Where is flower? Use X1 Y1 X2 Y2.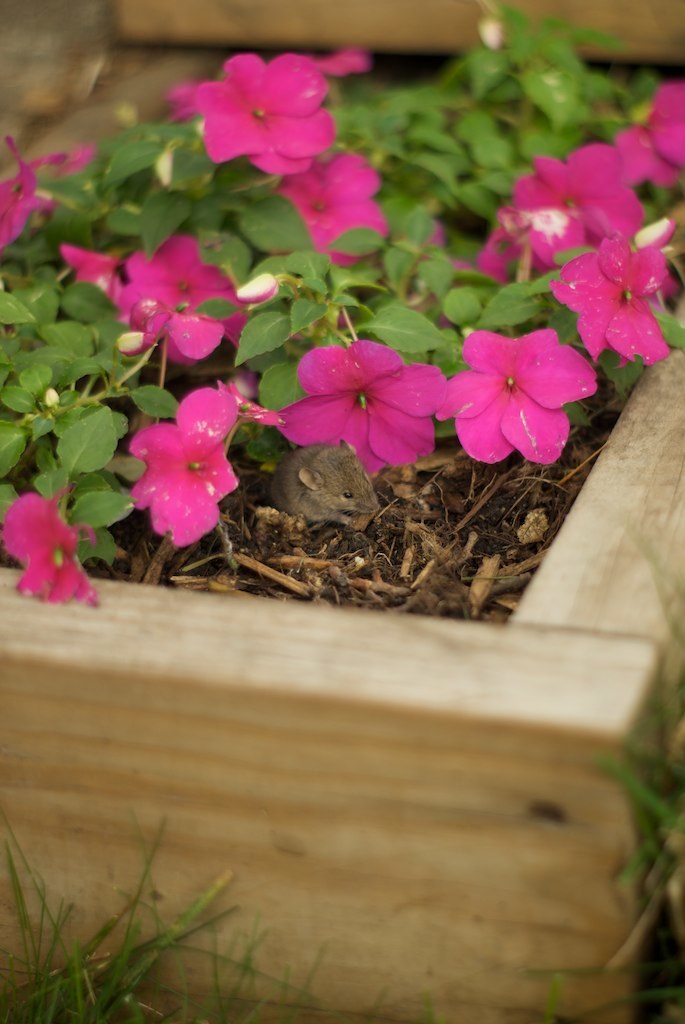
282 321 447 449.
